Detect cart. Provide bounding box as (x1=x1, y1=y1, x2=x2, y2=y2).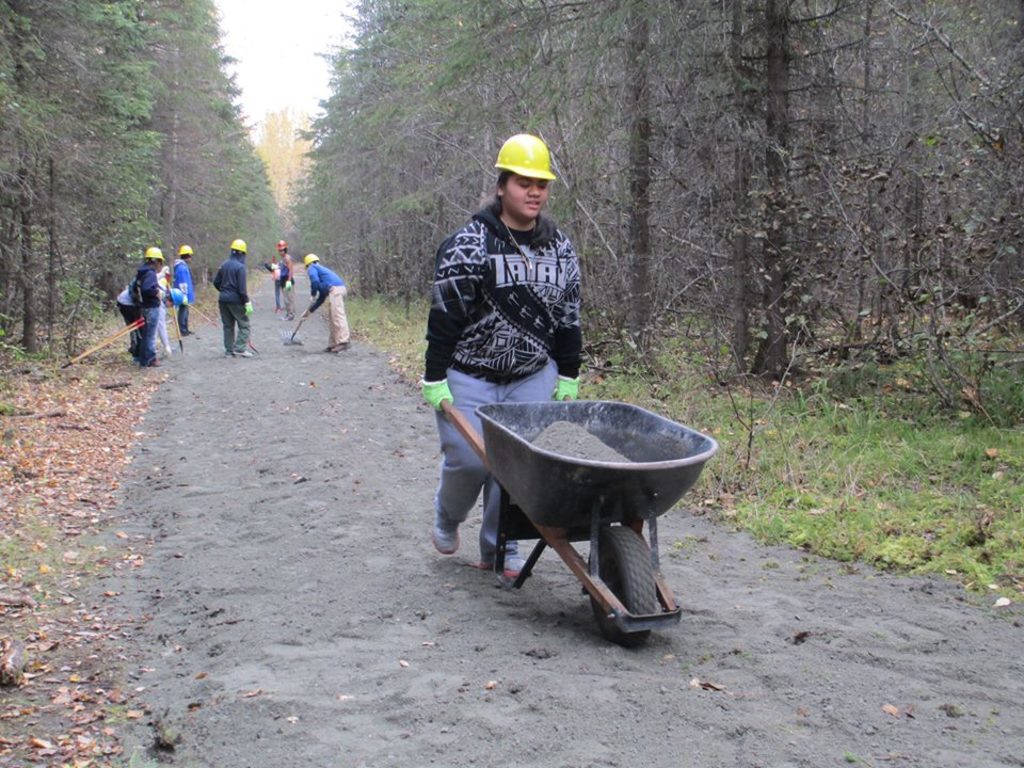
(x1=412, y1=375, x2=718, y2=649).
